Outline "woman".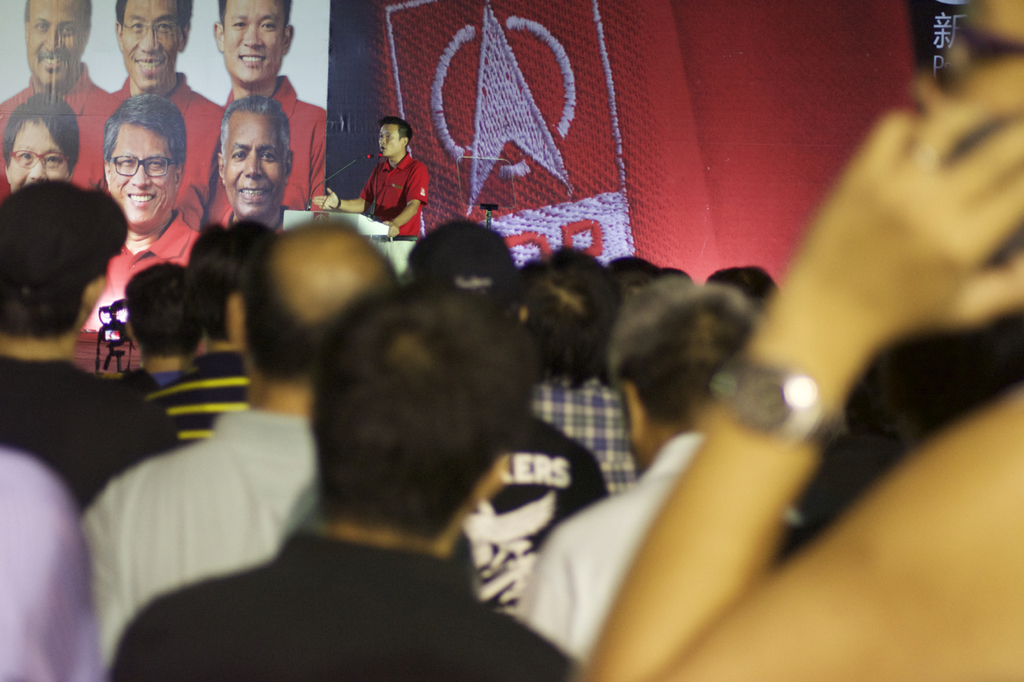
Outline: bbox(0, 93, 87, 218).
